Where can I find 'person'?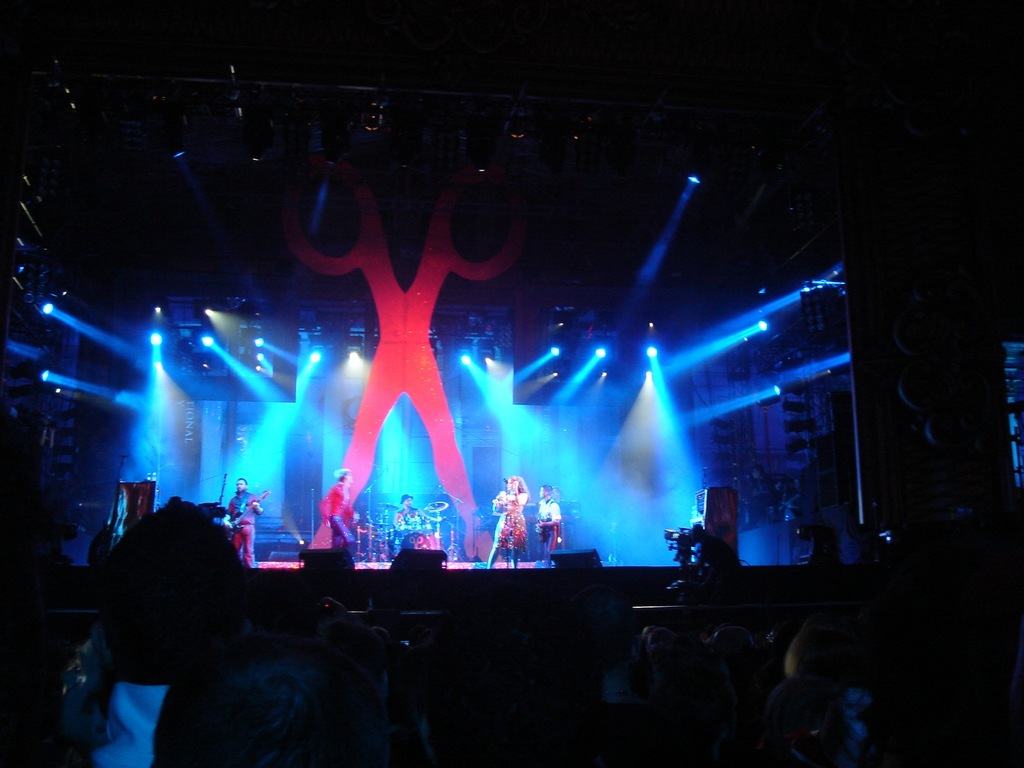
You can find it at l=230, t=475, r=271, b=570.
